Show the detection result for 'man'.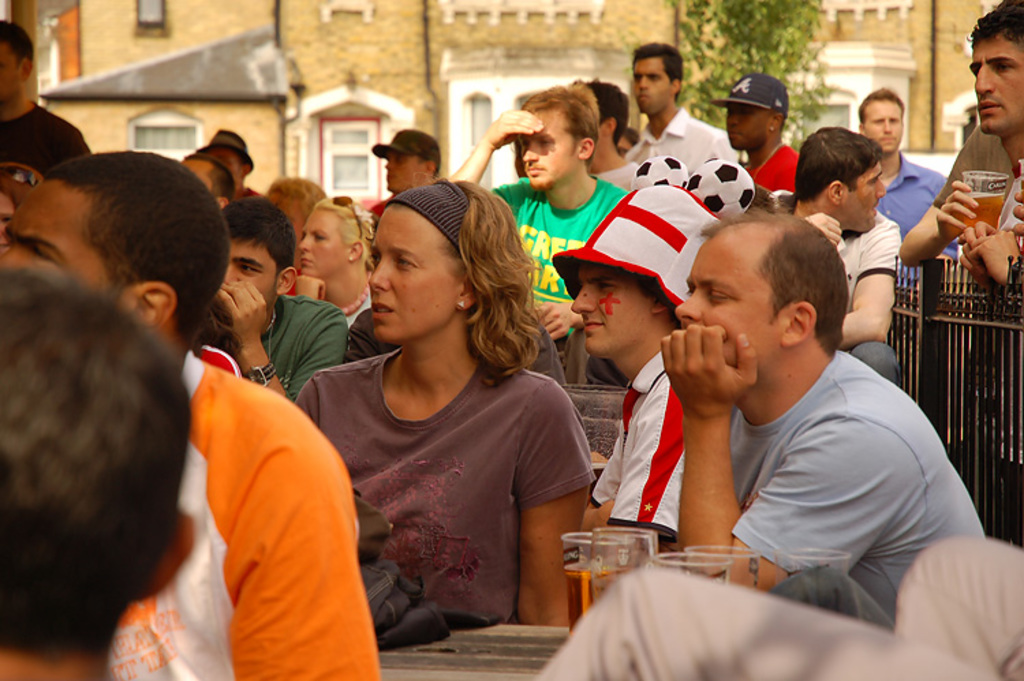
<box>0,15,98,182</box>.
